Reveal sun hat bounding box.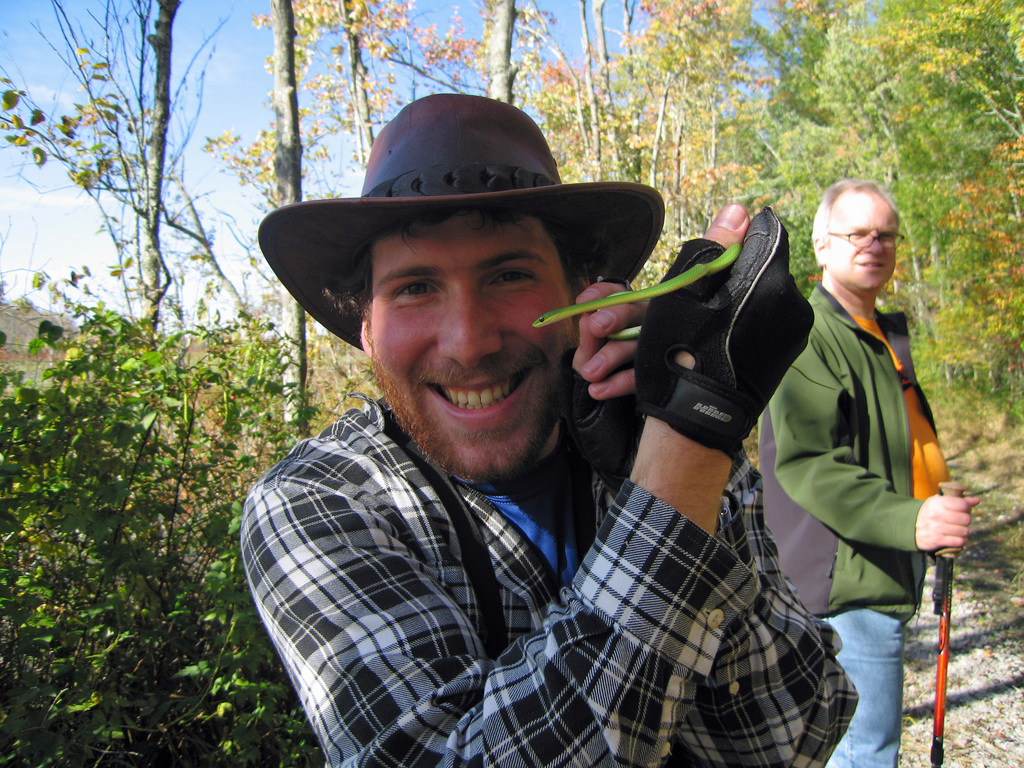
Revealed: [left=255, top=90, right=668, bottom=349].
